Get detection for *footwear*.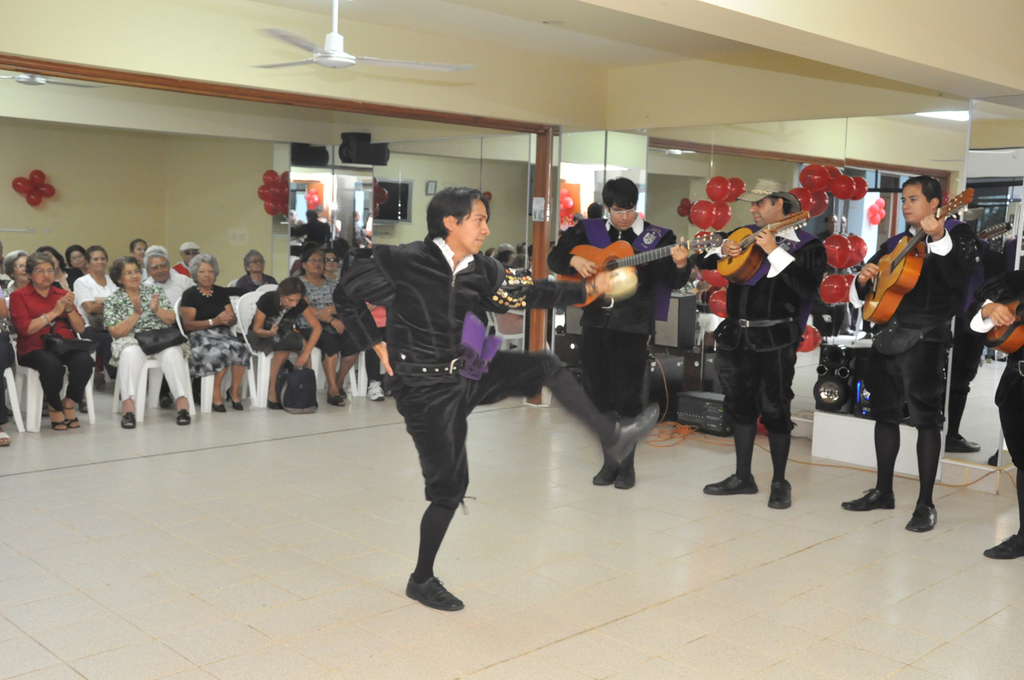
Detection: 907 505 937 533.
